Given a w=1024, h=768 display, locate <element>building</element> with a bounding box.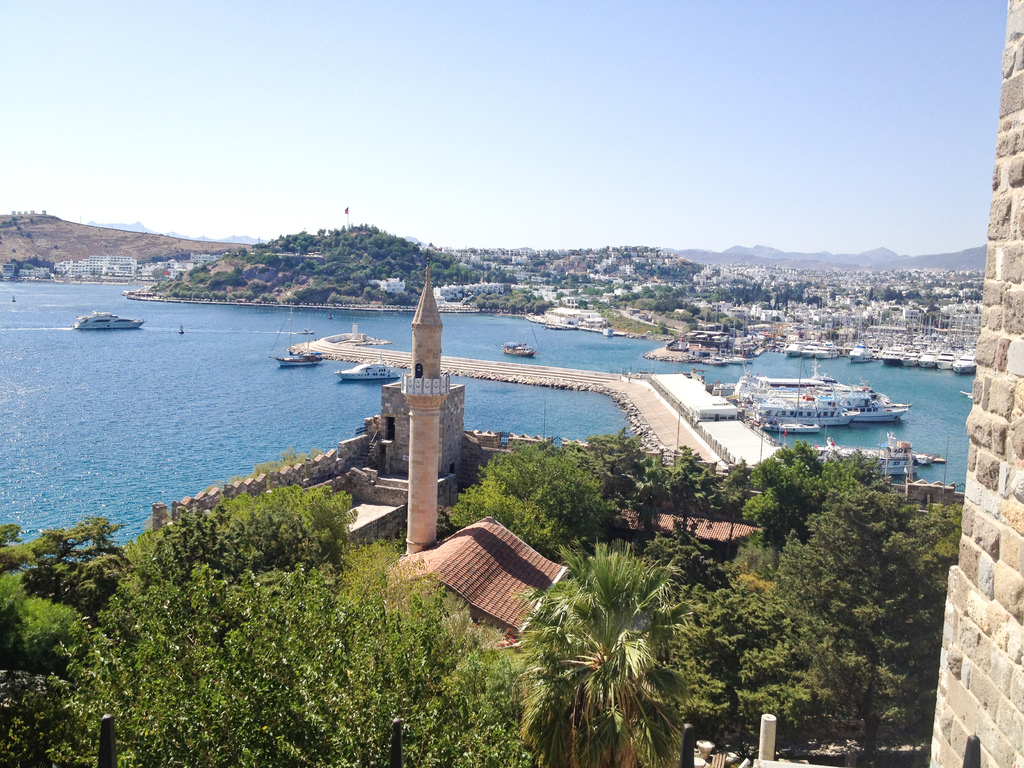
Located: [928, 0, 1023, 766].
